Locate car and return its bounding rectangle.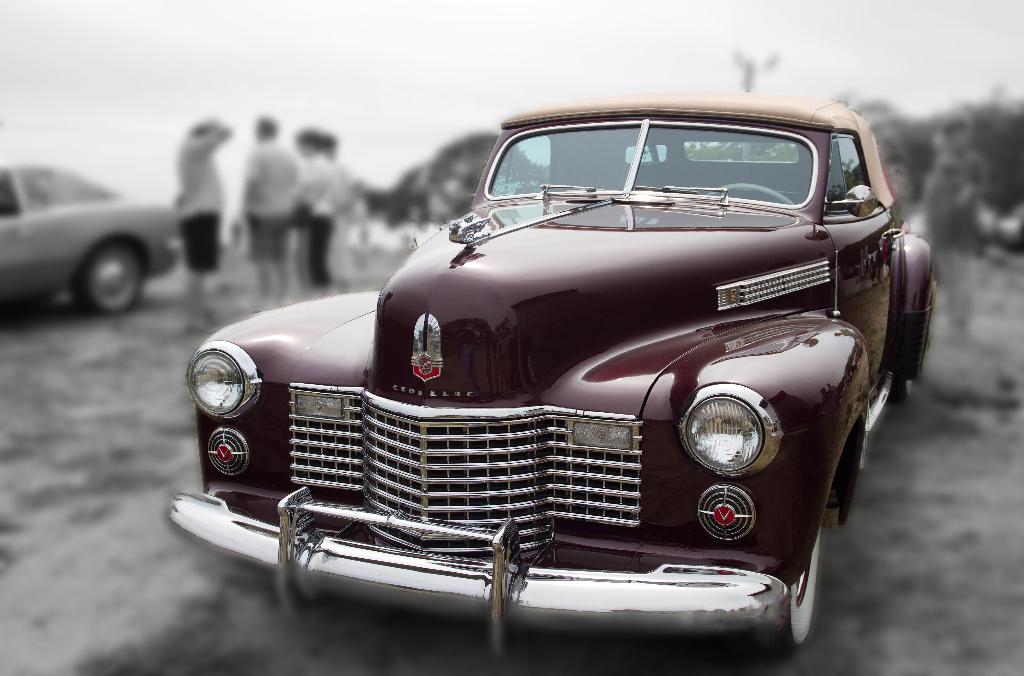
locate(0, 158, 179, 318).
